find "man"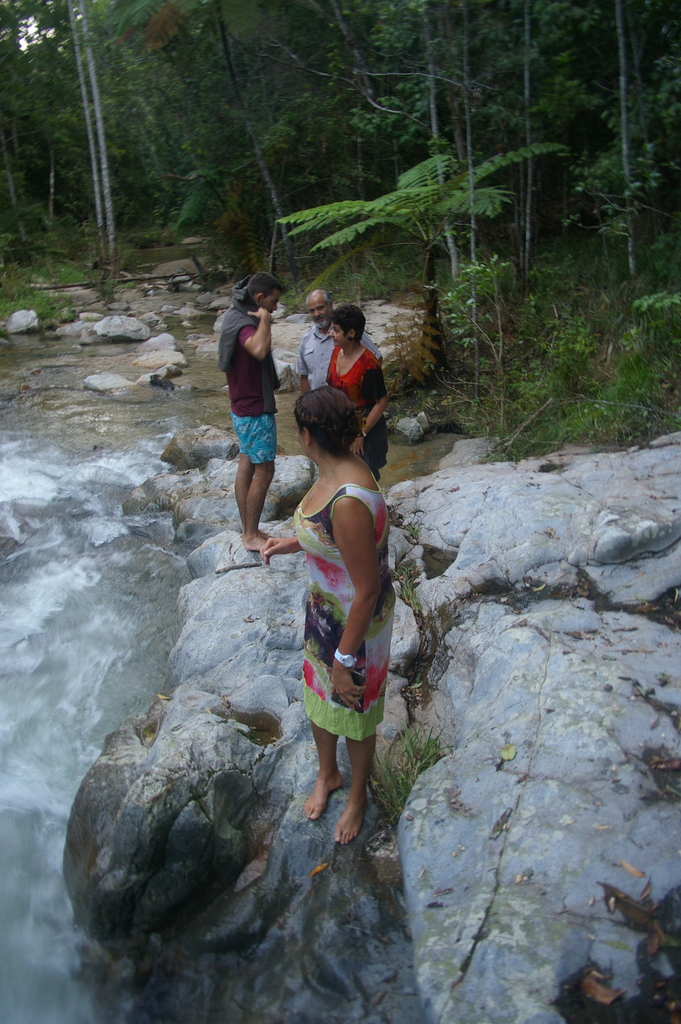
<region>293, 287, 382, 389</region>
